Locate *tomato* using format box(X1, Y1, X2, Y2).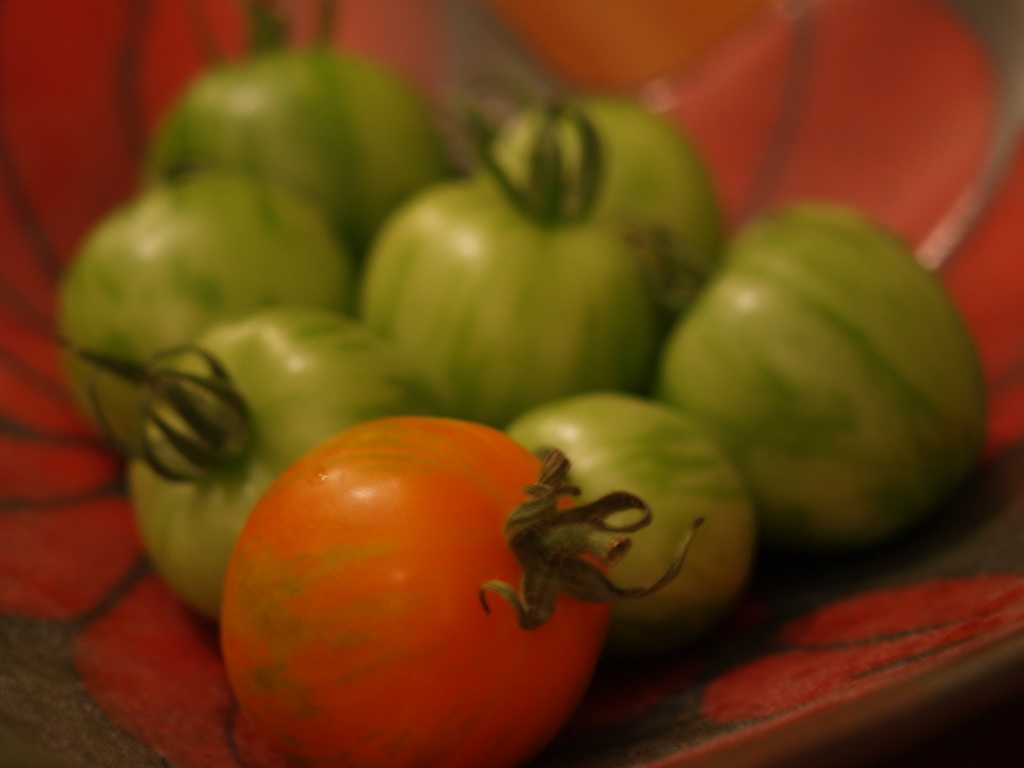
box(355, 114, 657, 428).
